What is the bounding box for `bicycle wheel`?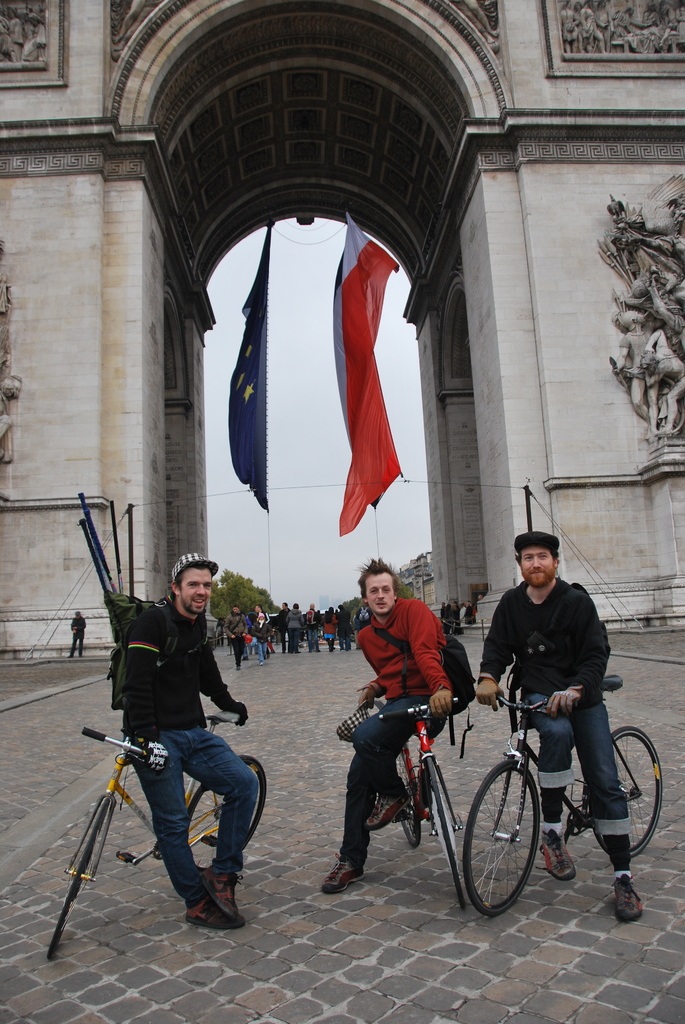
{"x1": 184, "y1": 756, "x2": 270, "y2": 881}.
